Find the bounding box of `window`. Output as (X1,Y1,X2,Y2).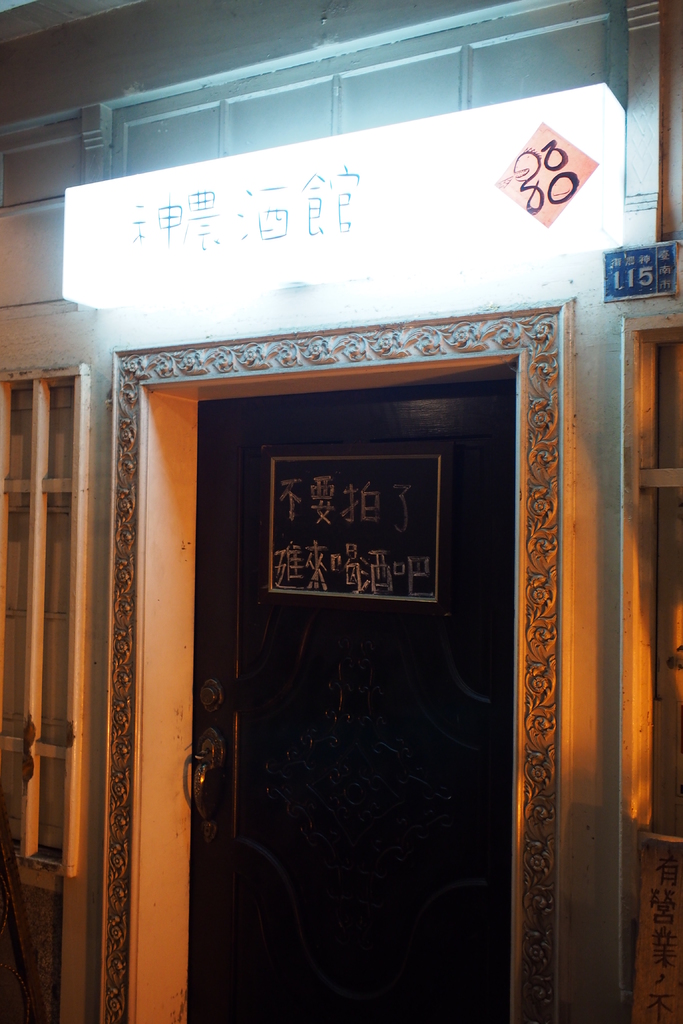
(620,319,682,1019).
